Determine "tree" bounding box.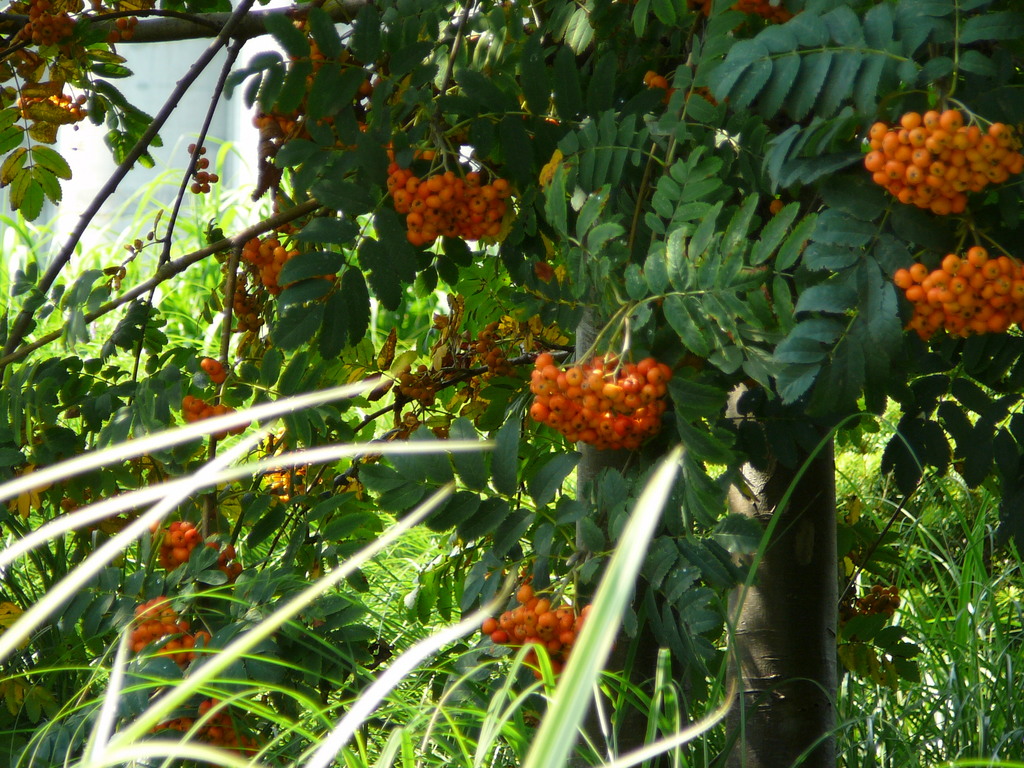
Determined: <region>3, 14, 1000, 706</region>.
